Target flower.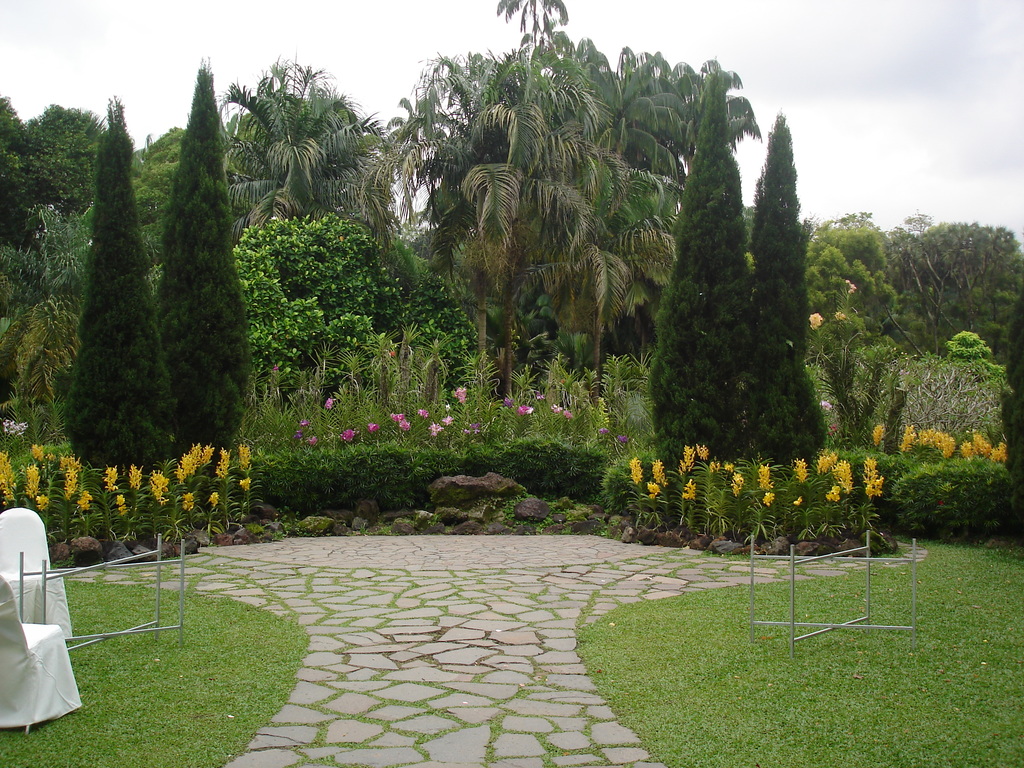
Target region: x1=301 y1=405 x2=328 y2=425.
